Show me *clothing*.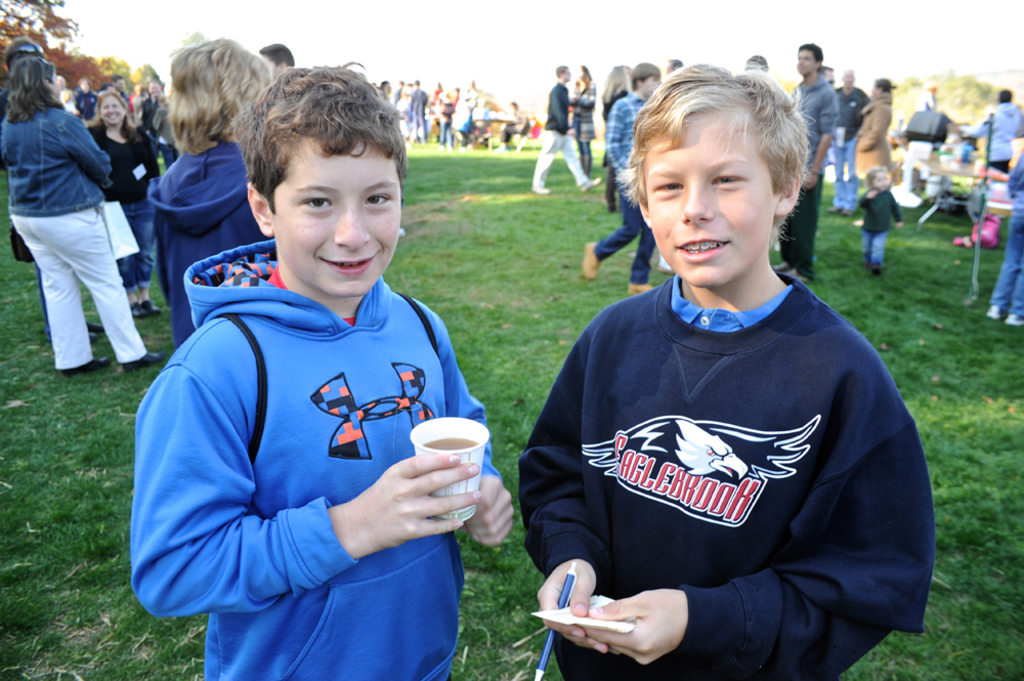
*clothing* is here: bbox(854, 86, 899, 183).
